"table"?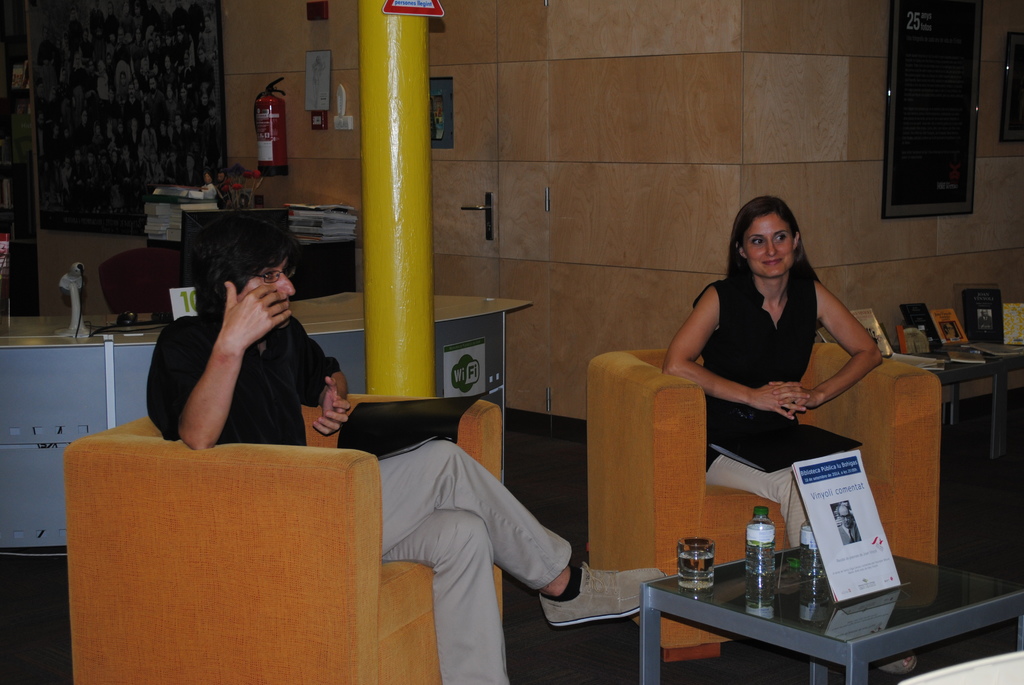
BBox(1, 284, 536, 570)
